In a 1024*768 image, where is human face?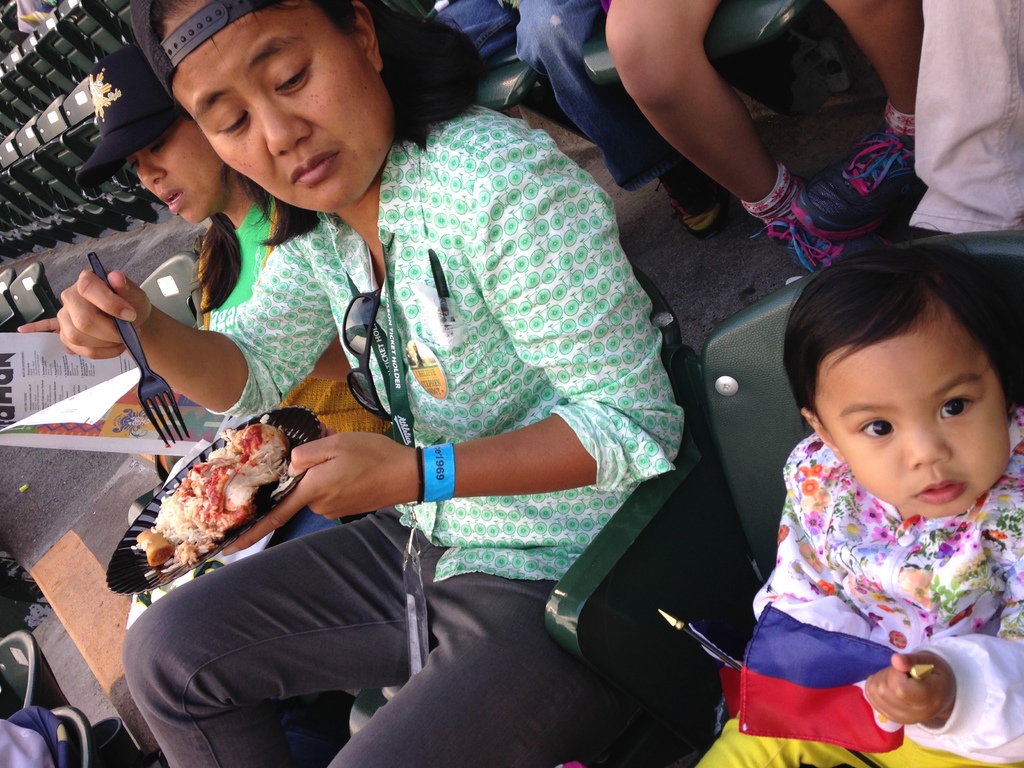
(825, 315, 1012, 512).
